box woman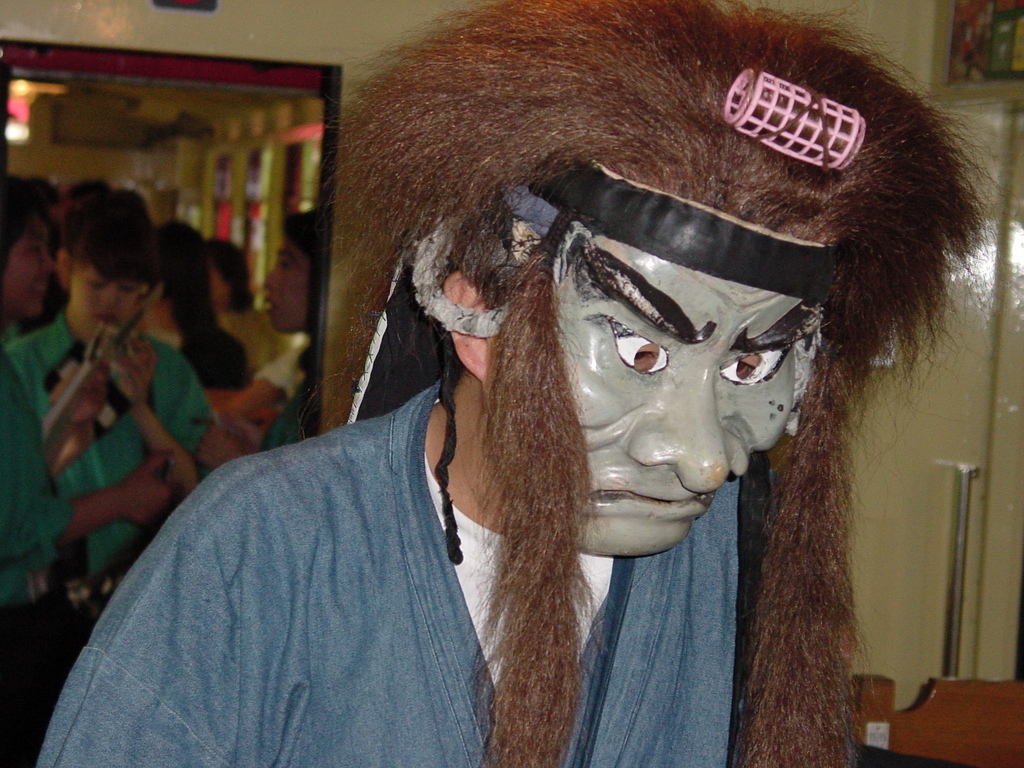
0 175 180 767
